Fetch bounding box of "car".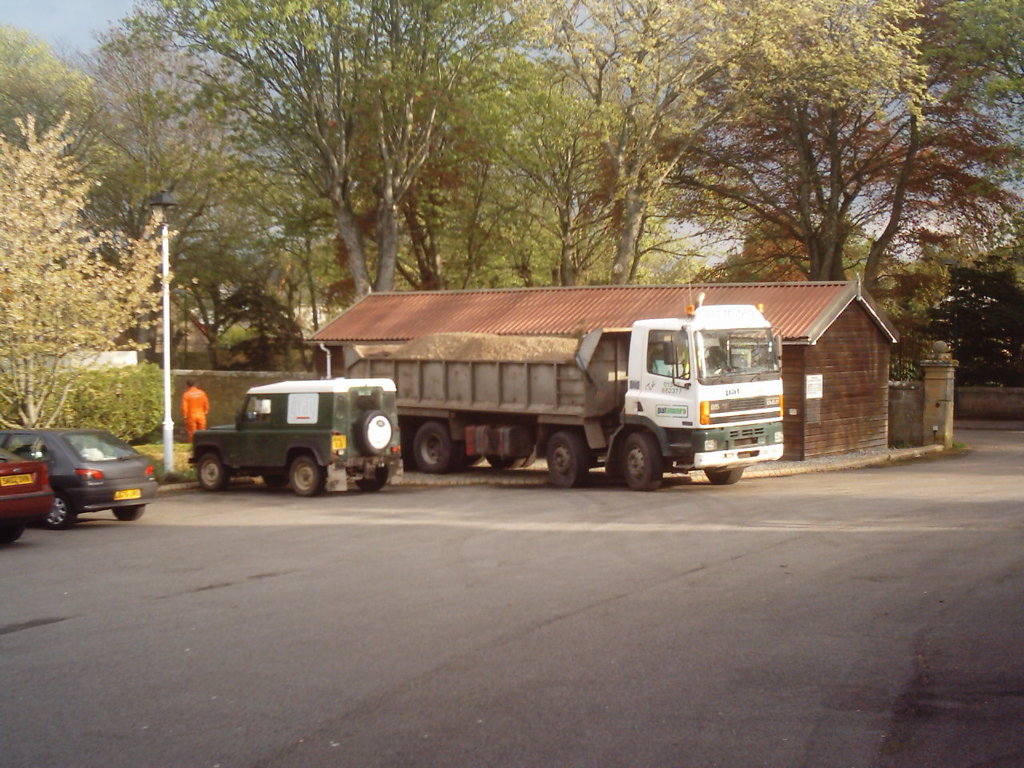
Bbox: bbox(0, 446, 54, 550).
